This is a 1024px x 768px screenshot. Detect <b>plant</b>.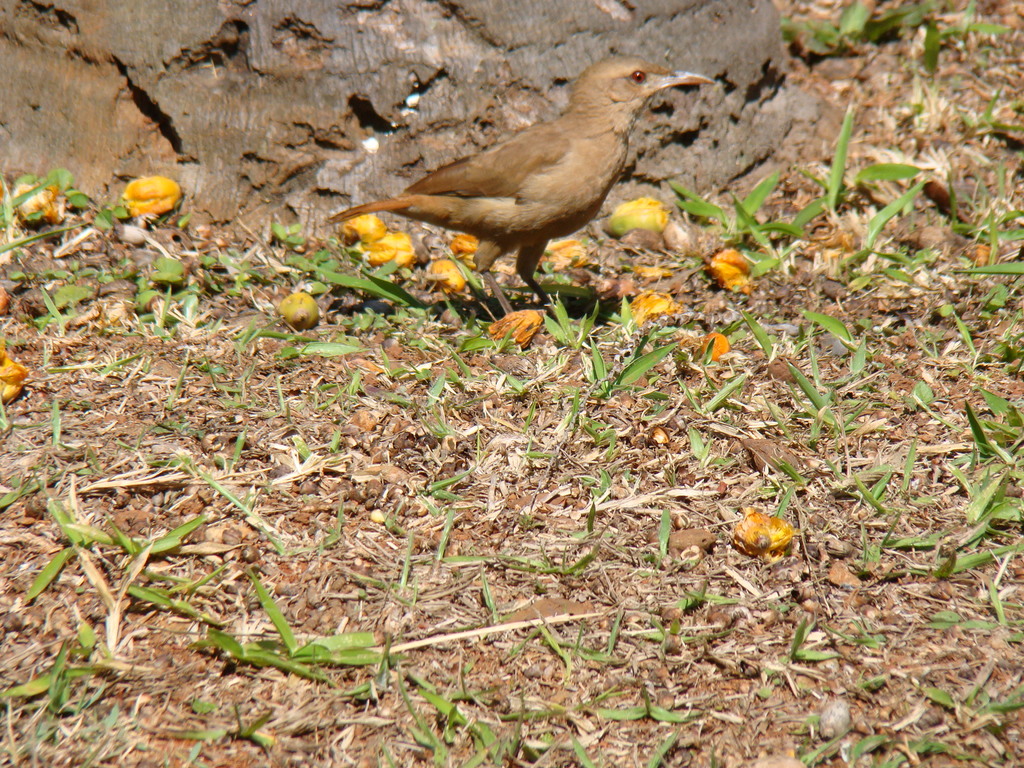
[784, 0, 1011, 78].
